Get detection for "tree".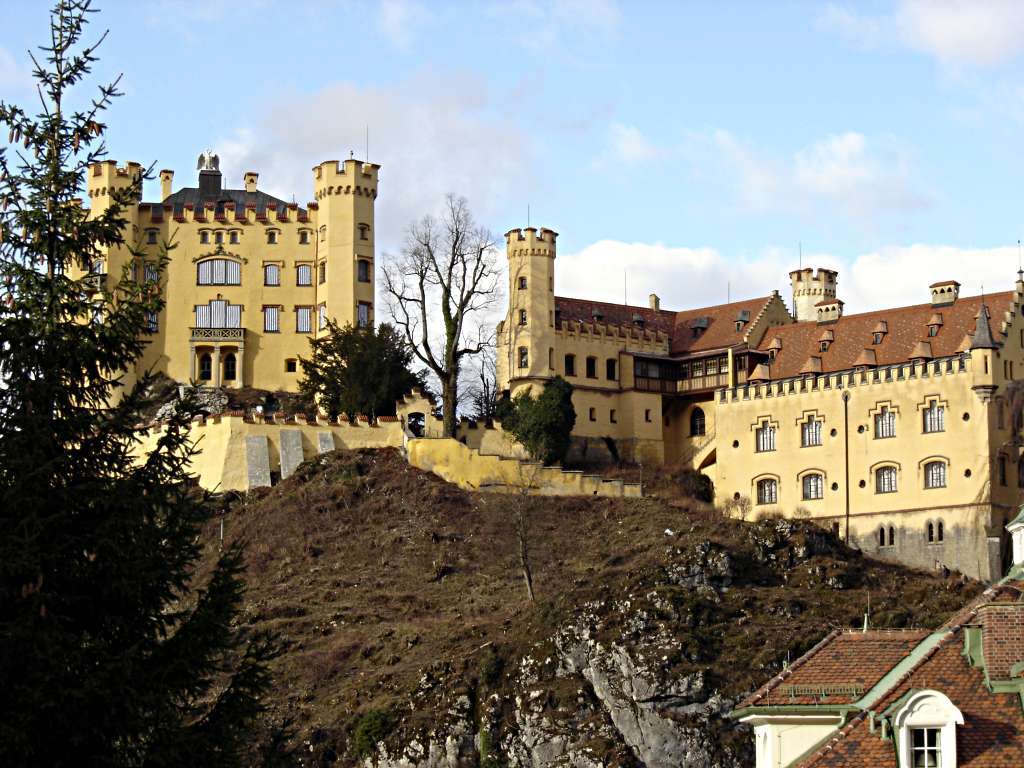
Detection: <box>526,373,579,465</box>.
